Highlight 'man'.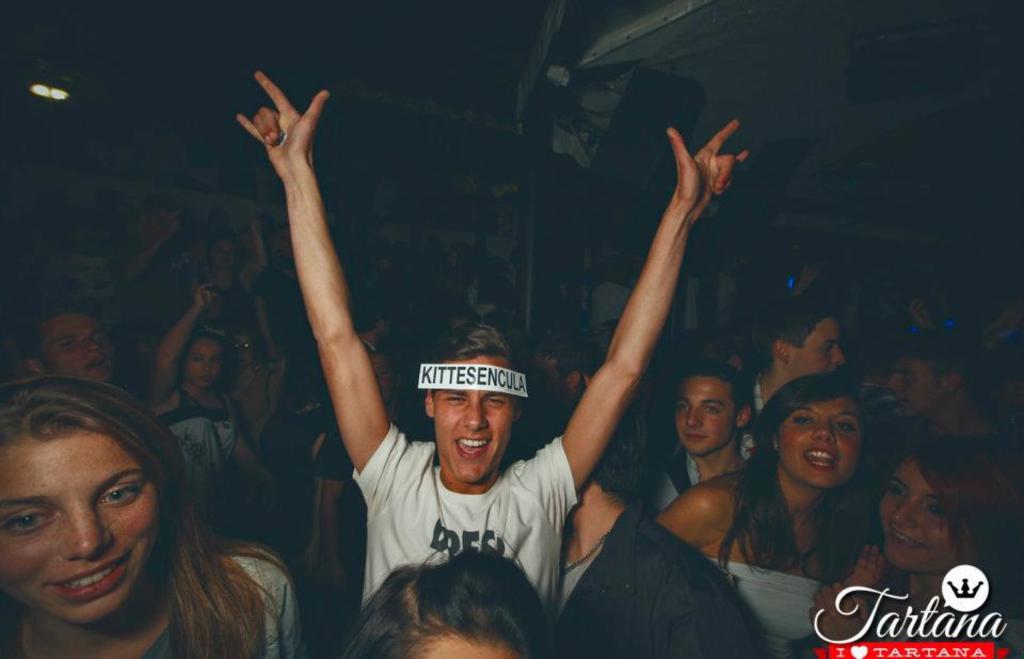
Highlighted region: Rect(22, 308, 118, 386).
